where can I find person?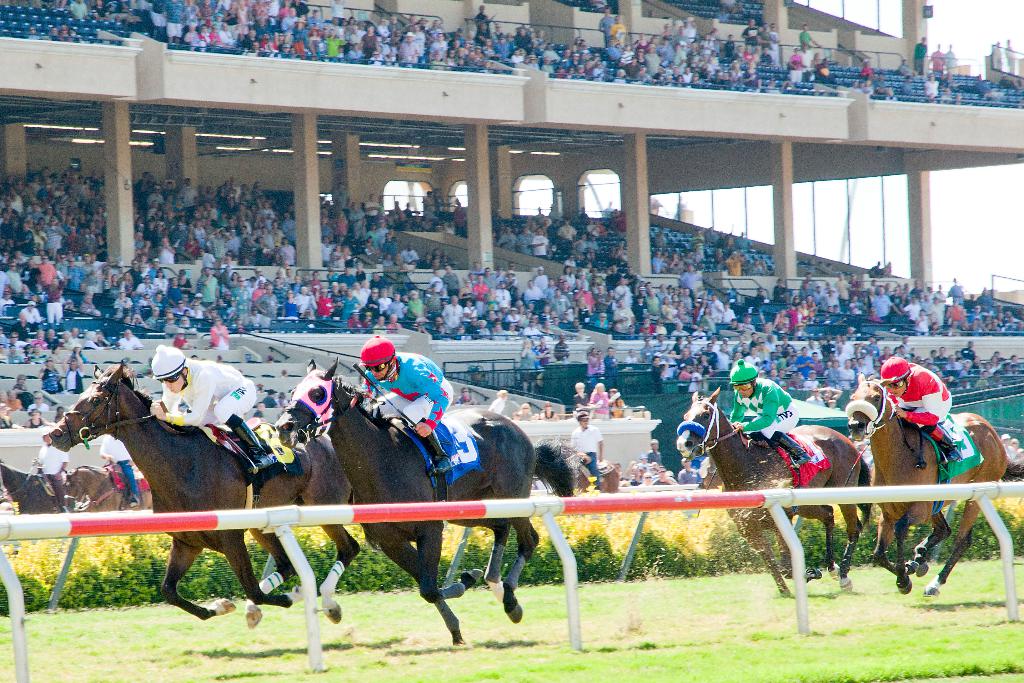
You can find it at 351, 330, 465, 474.
